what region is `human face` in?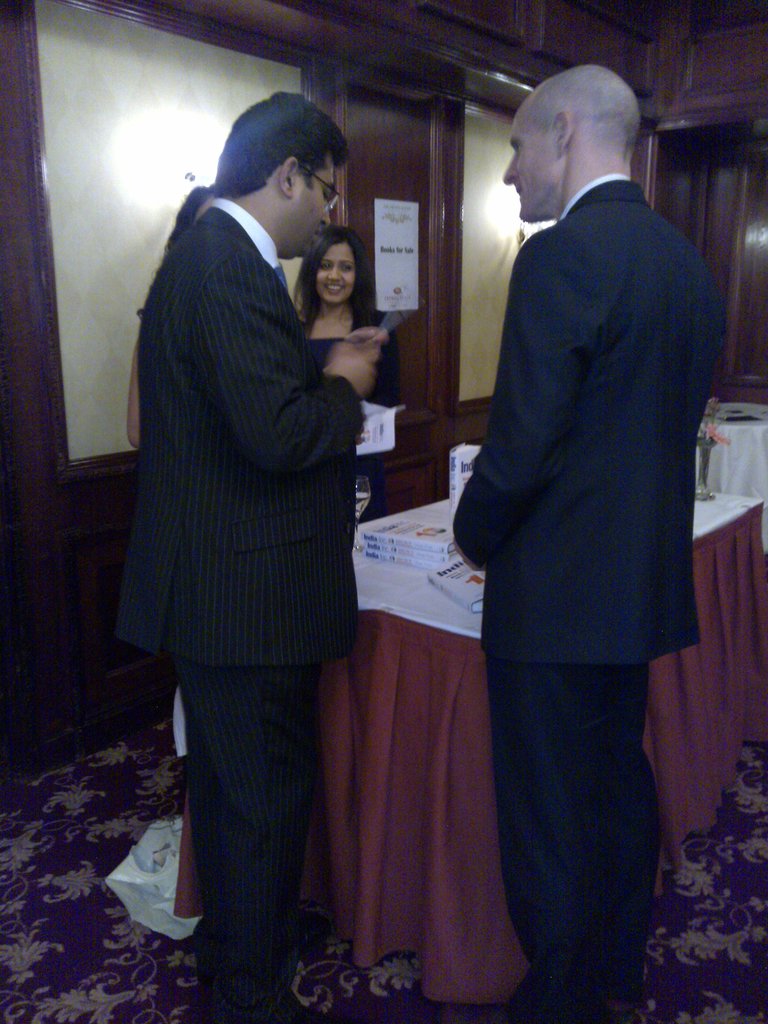
left=293, top=158, right=335, bottom=254.
